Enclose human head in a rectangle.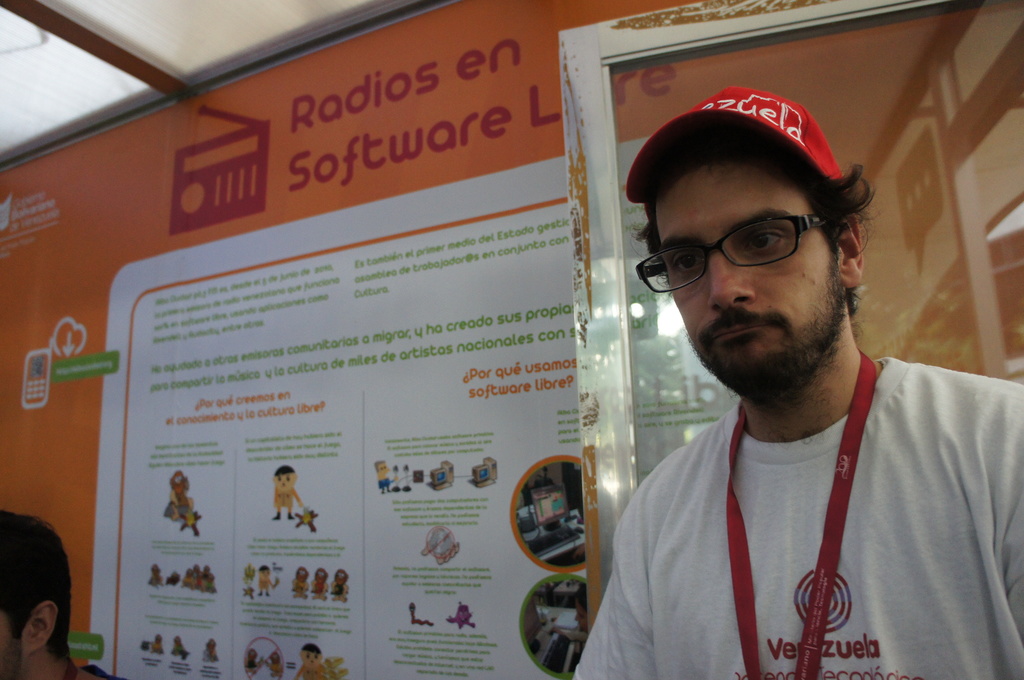
<bbox>375, 464, 388, 477</bbox>.
